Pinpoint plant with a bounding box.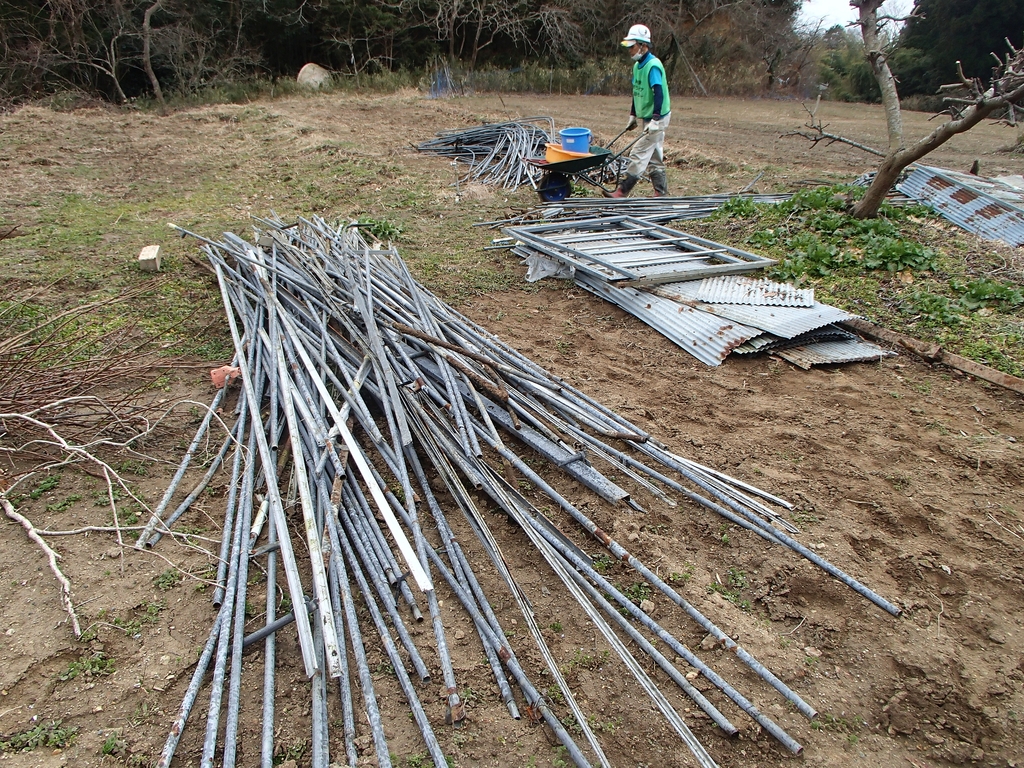
x1=705 y1=556 x2=762 y2=607.
